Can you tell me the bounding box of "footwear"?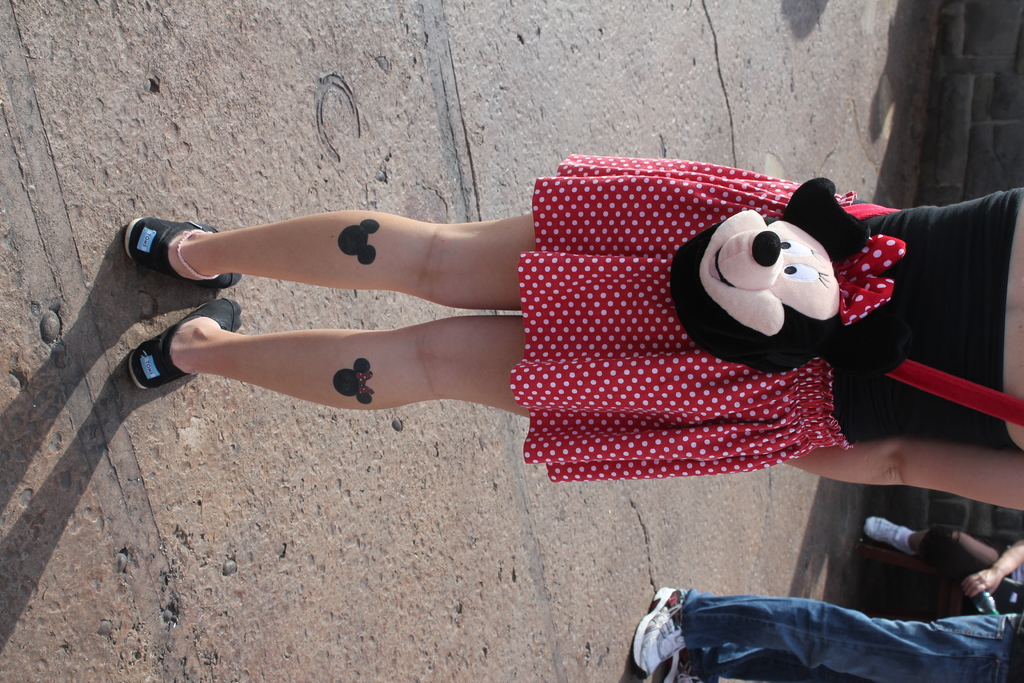
x1=659, y1=646, x2=724, y2=682.
